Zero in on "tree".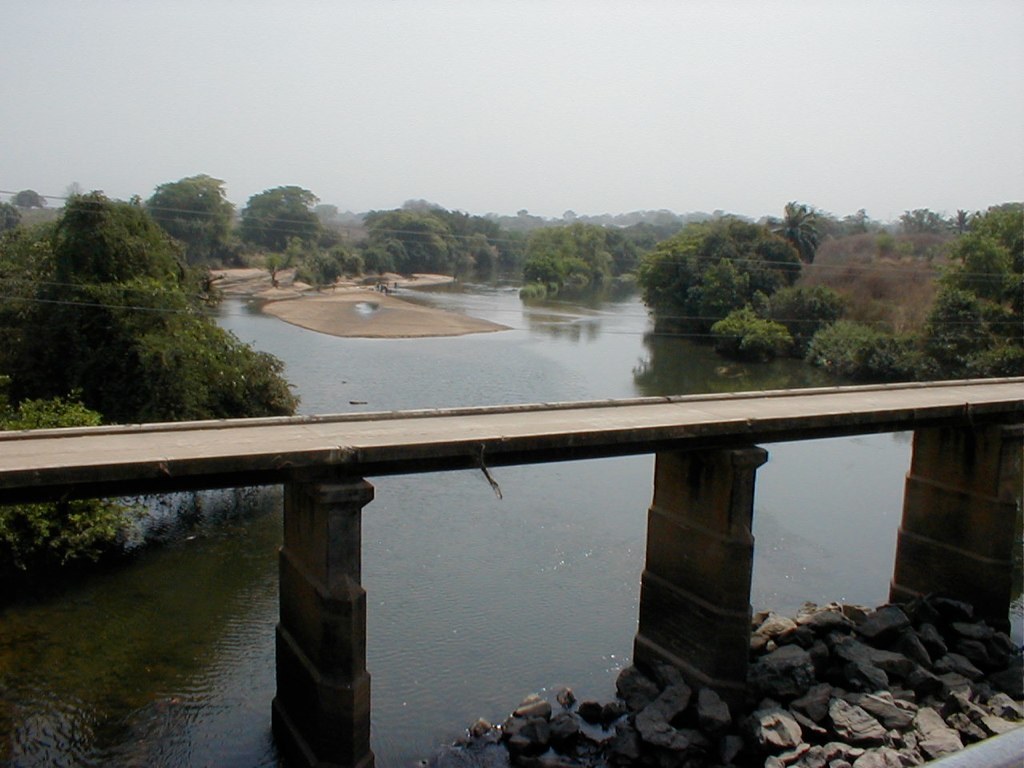
Zeroed in: box(241, 187, 297, 287).
